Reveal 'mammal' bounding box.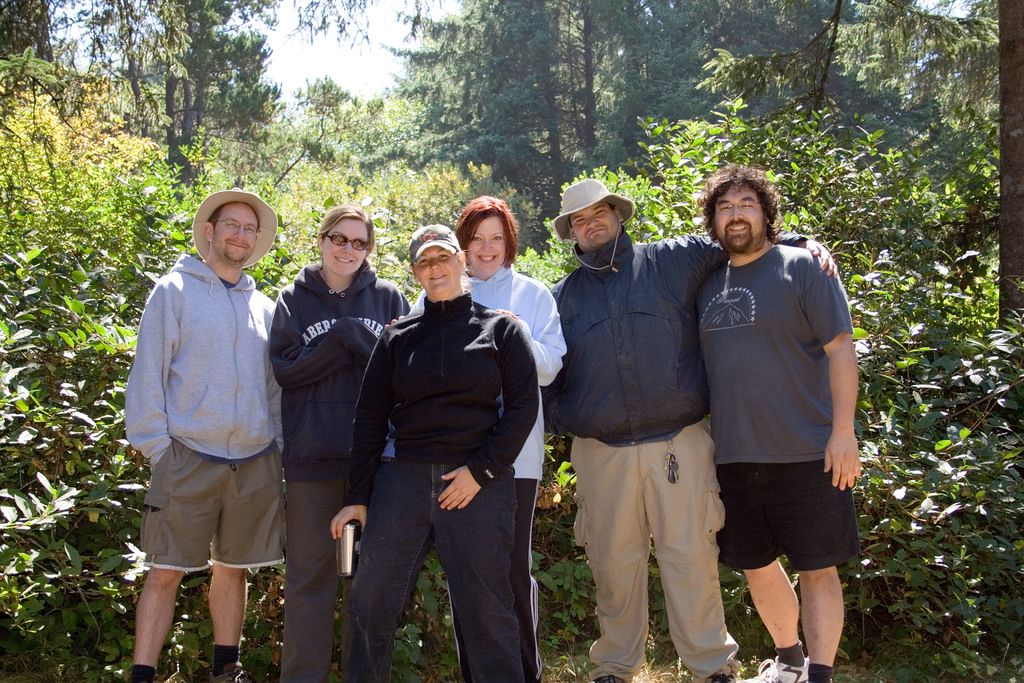
Revealed: (x1=326, y1=225, x2=540, y2=682).
